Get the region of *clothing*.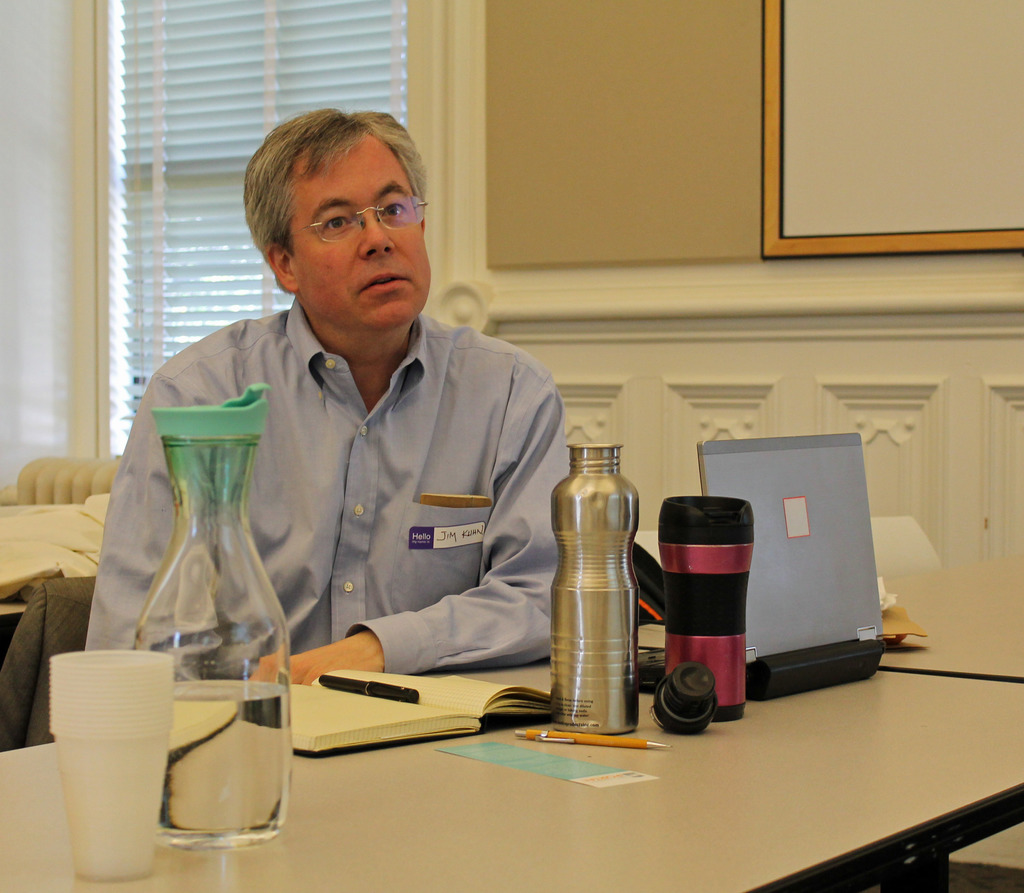
123 240 575 700.
